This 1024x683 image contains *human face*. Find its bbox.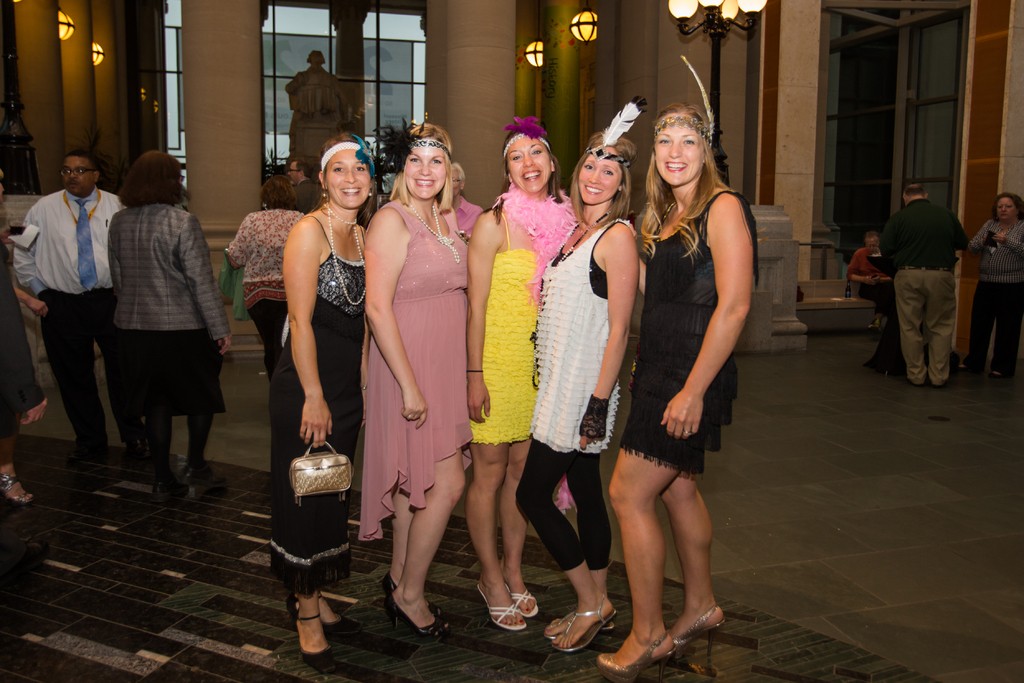
(left=63, top=156, right=92, bottom=194).
